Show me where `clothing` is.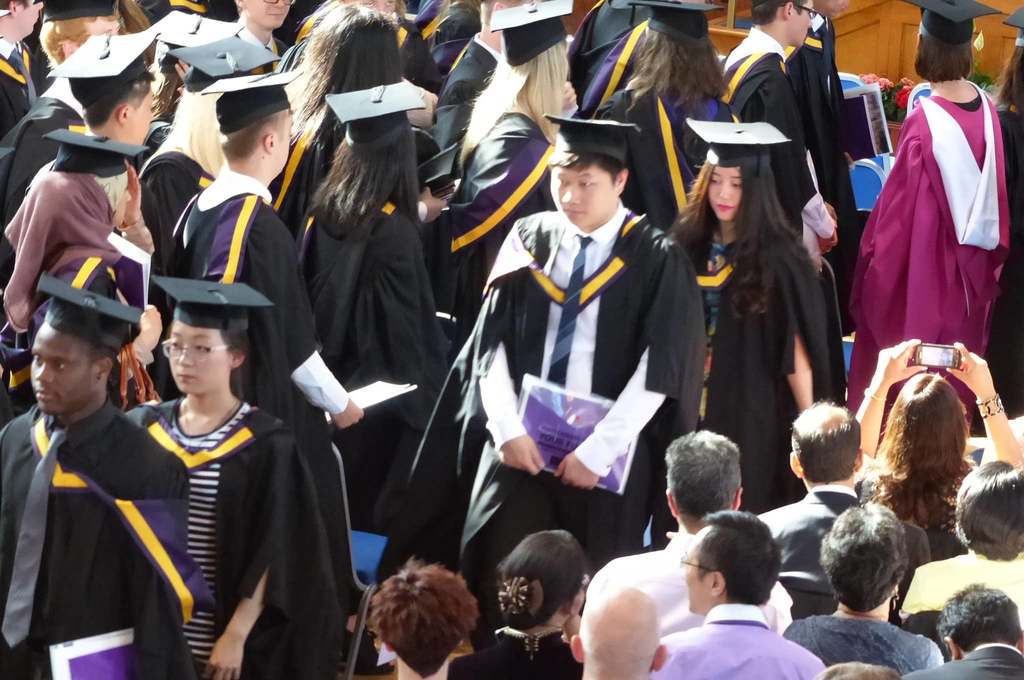
`clothing` is at 506 634 584 676.
